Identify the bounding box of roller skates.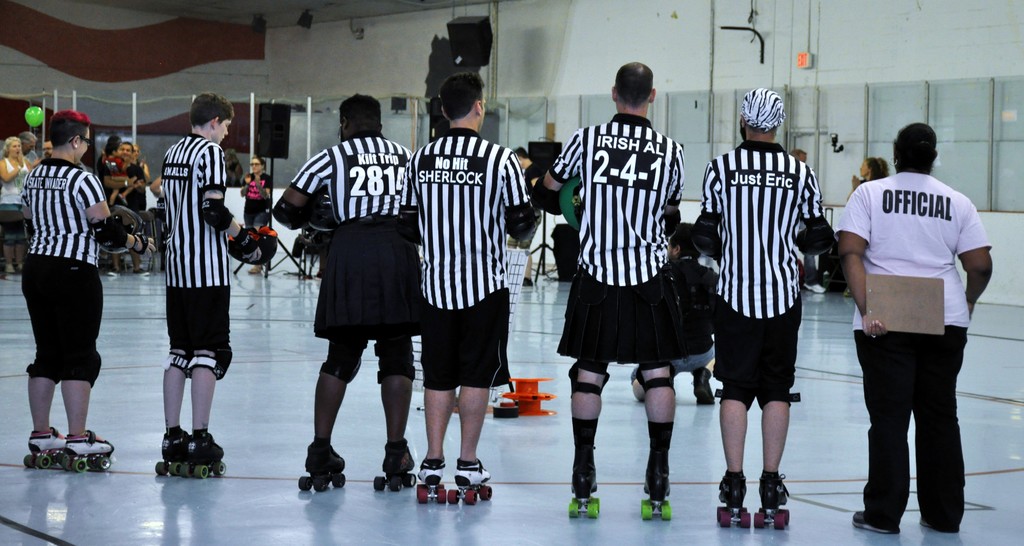
<box>300,441,348,494</box>.
